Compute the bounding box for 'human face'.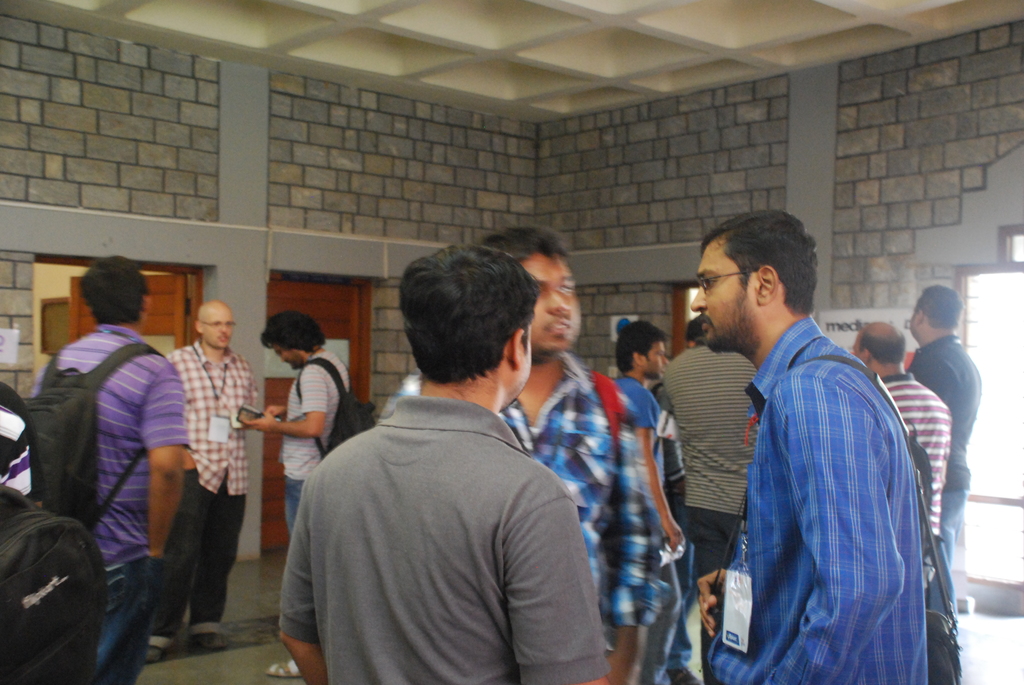
Rect(199, 307, 234, 350).
